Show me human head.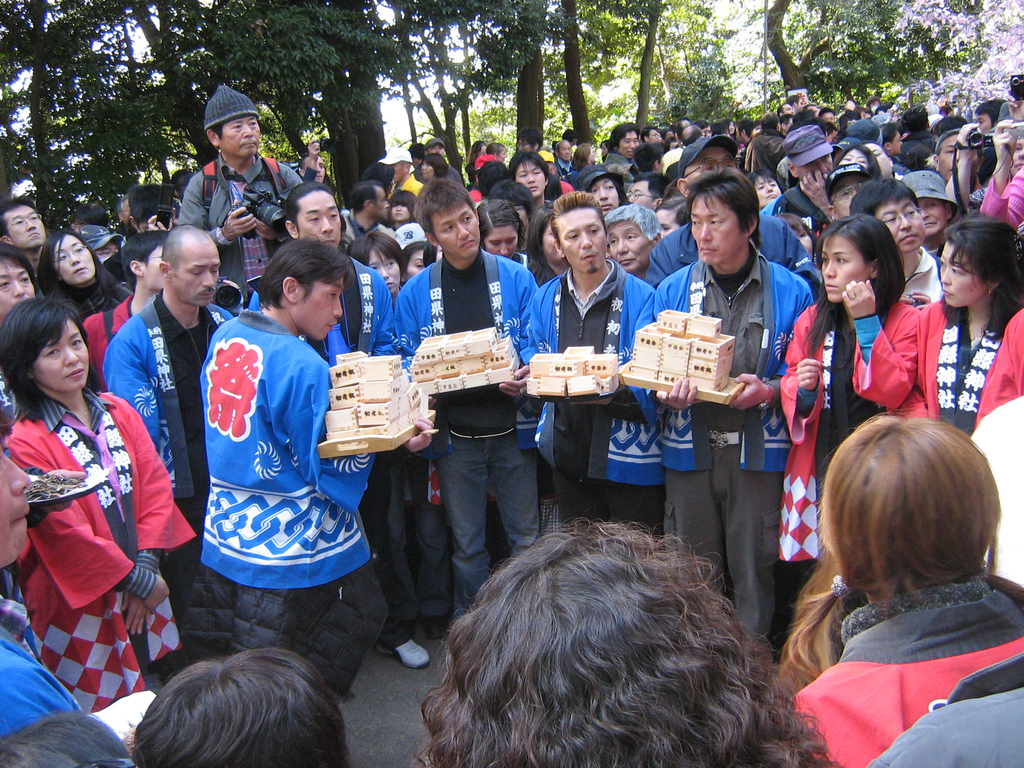
human head is here: {"x1": 116, "y1": 193, "x2": 131, "y2": 227}.
